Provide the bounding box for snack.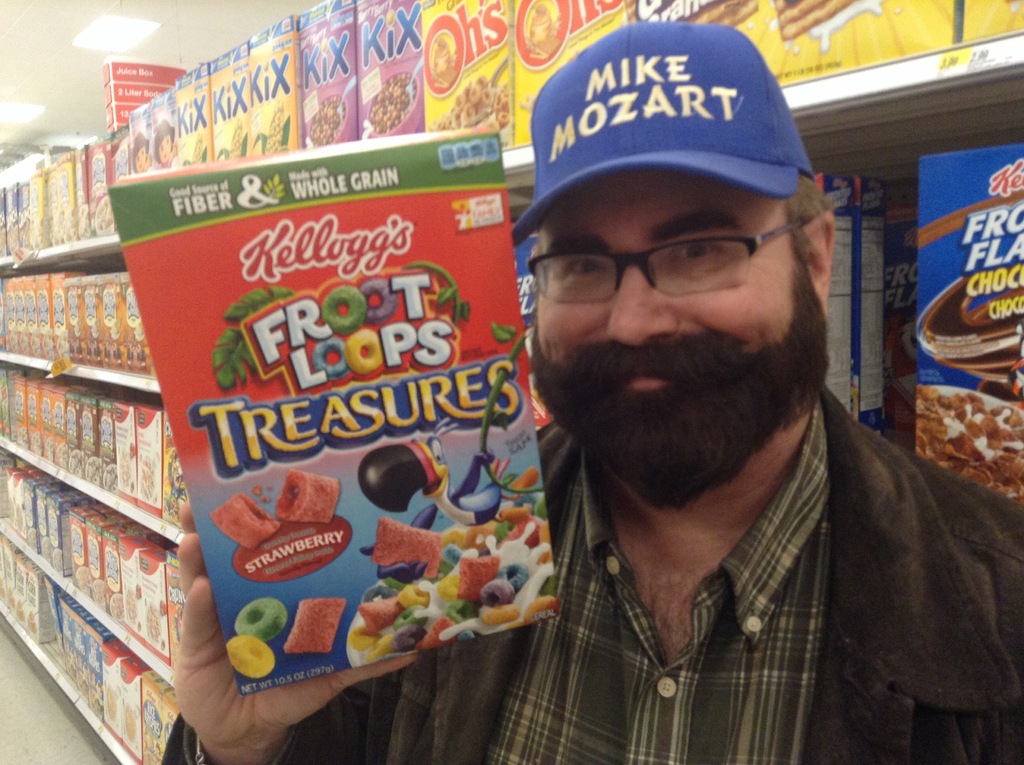
{"left": 227, "top": 636, "right": 275, "bottom": 679}.
